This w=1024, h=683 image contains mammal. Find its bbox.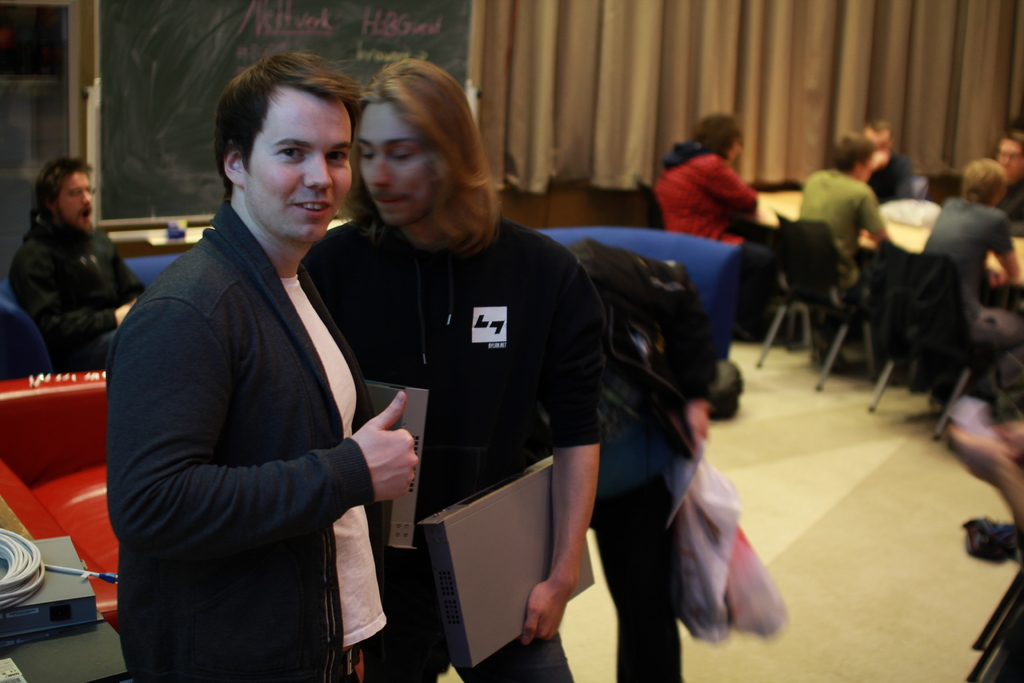
locate(790, 126, 895, 374).
